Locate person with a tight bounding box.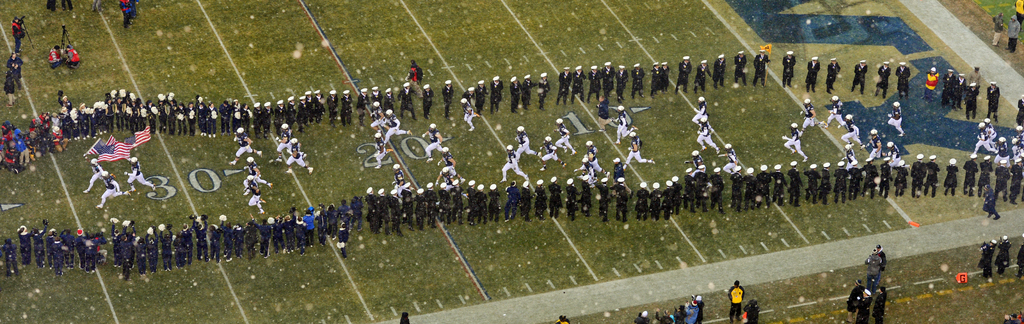
(left=285, top=139, right=316, bottom=174).
